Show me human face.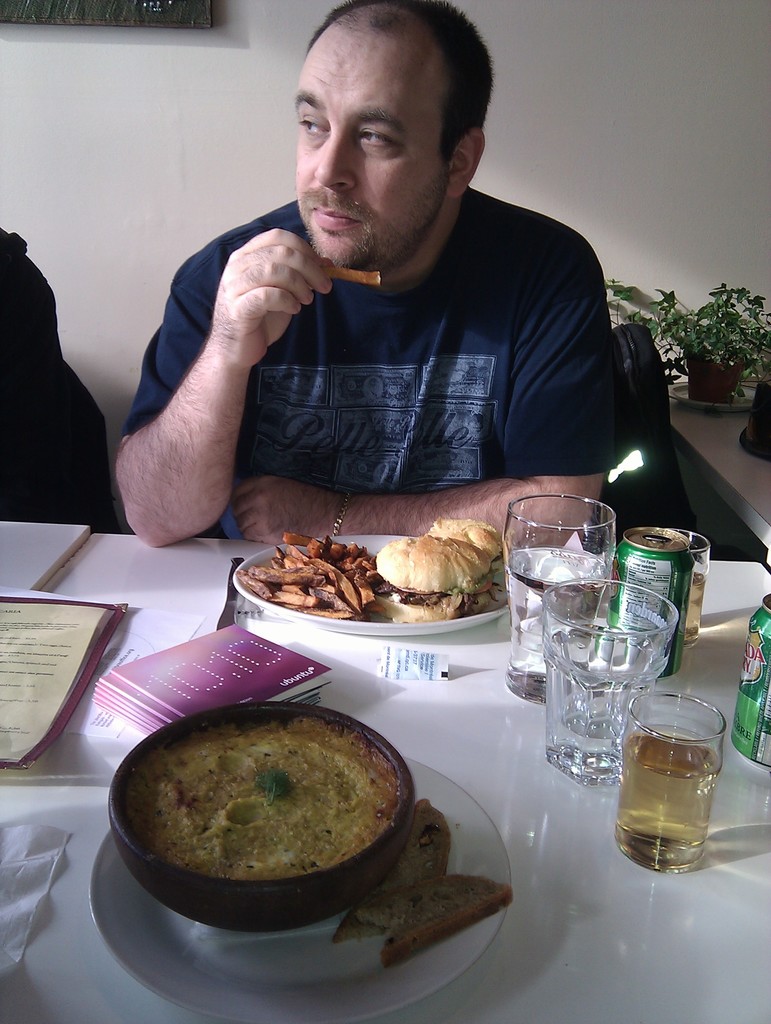
human face is here: 290 27 453 266.
